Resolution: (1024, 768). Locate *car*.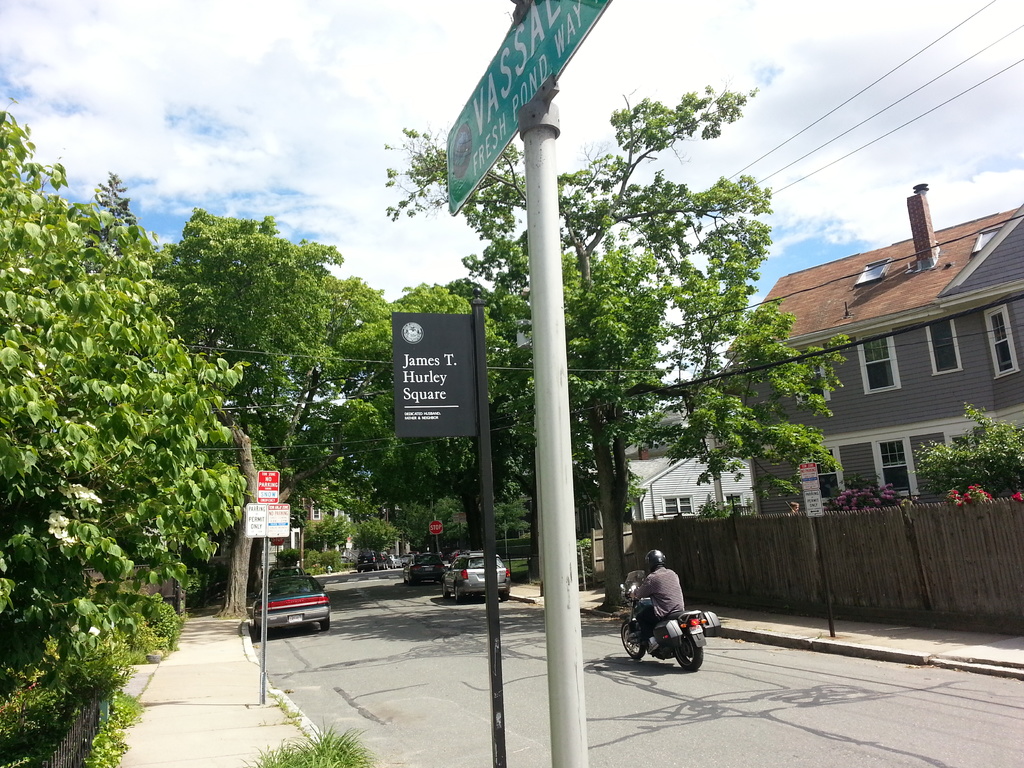
detection(248, 569, 335, 642).
